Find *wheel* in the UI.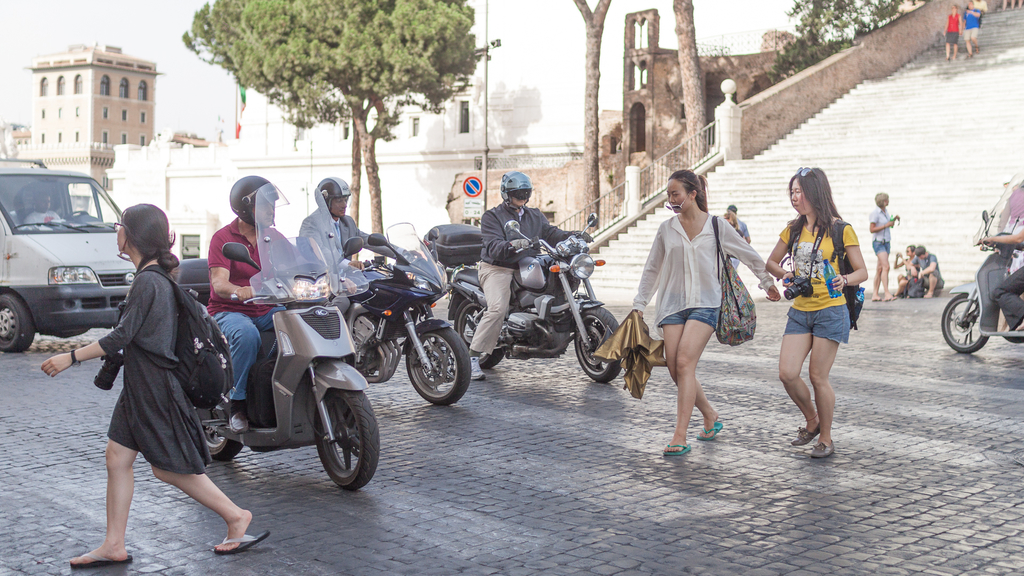
UI element at 0,291,35,354.
